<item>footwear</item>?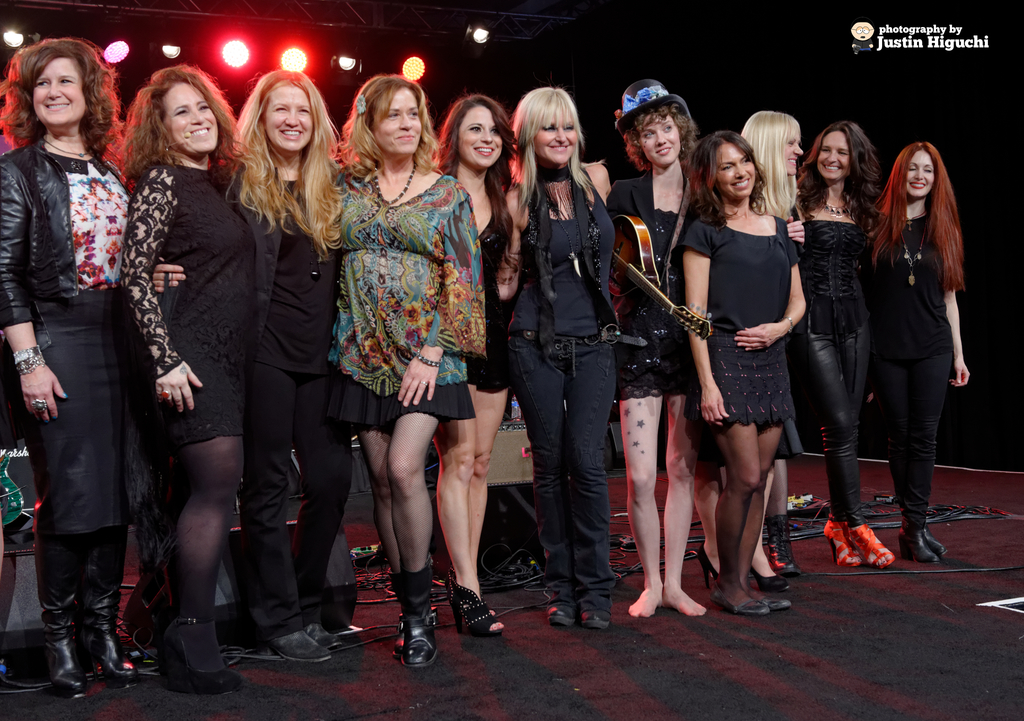
left=708, top=596, right=772, bottom=616
